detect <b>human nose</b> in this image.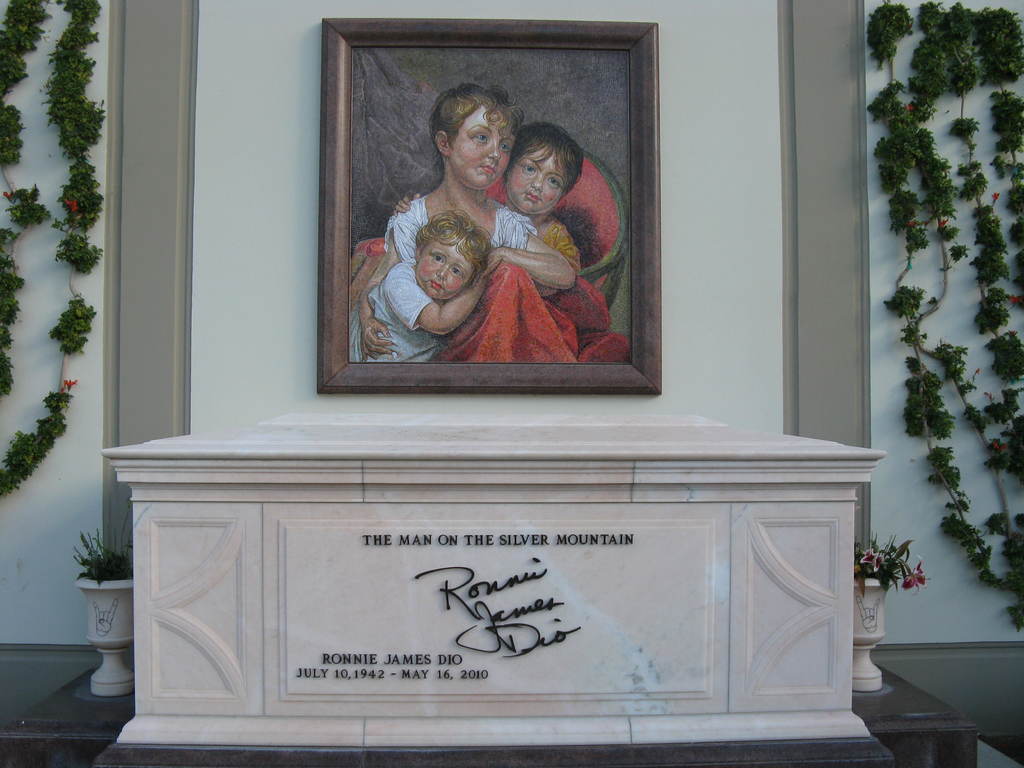
Detection: rect(436, 266, 447, 280).
